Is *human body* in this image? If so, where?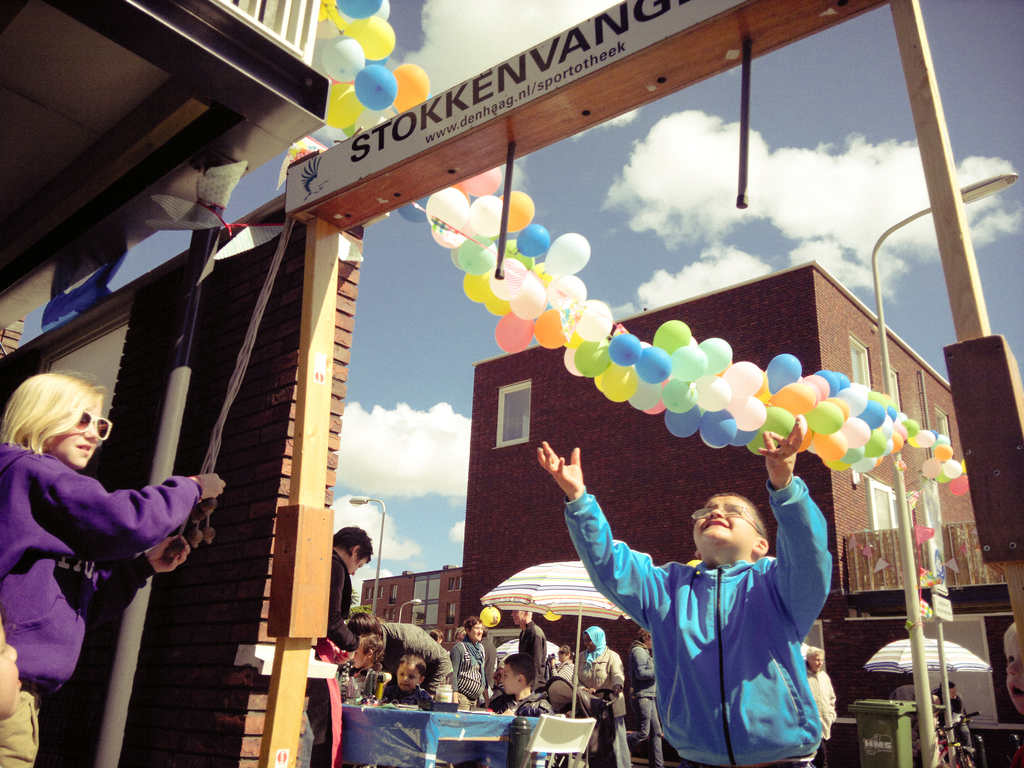
Yes, at {"left": 301, "top": 549, "right": 361, "bottom": 767}.
